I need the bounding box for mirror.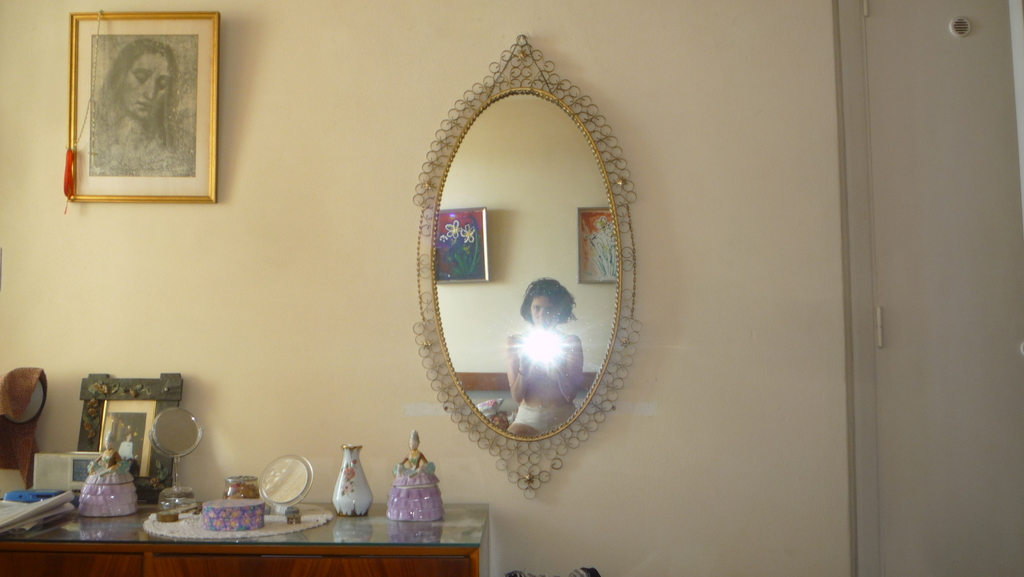
Here it is: {"left": 438, "top": 93, "right": 619, "bottom": 435}.
